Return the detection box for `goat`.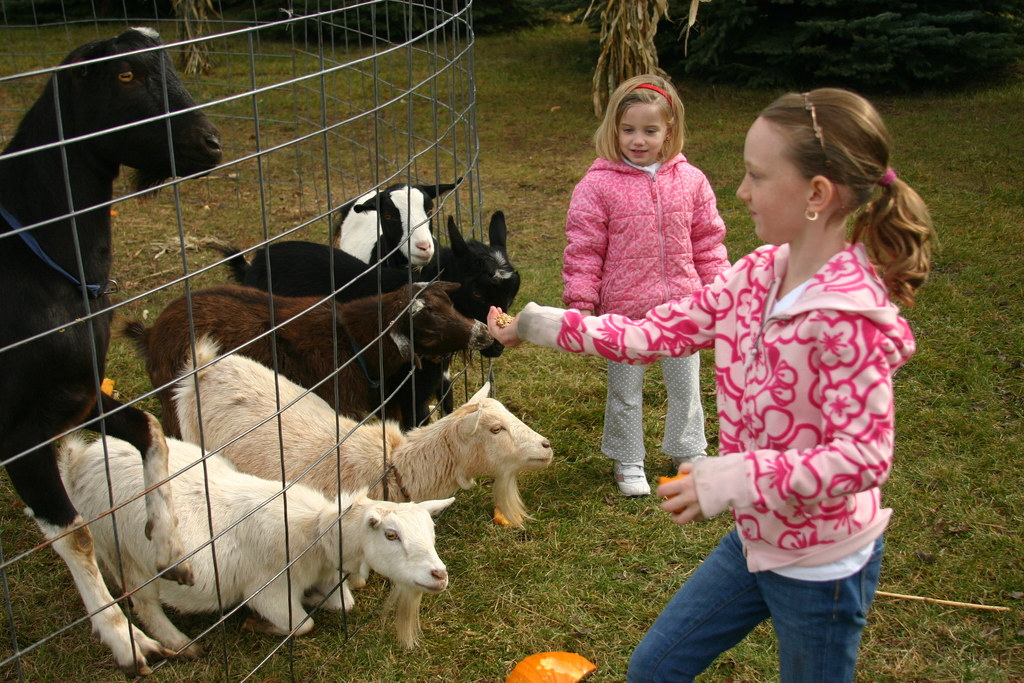
[left=195, top=207, right=522, bottom=426].
